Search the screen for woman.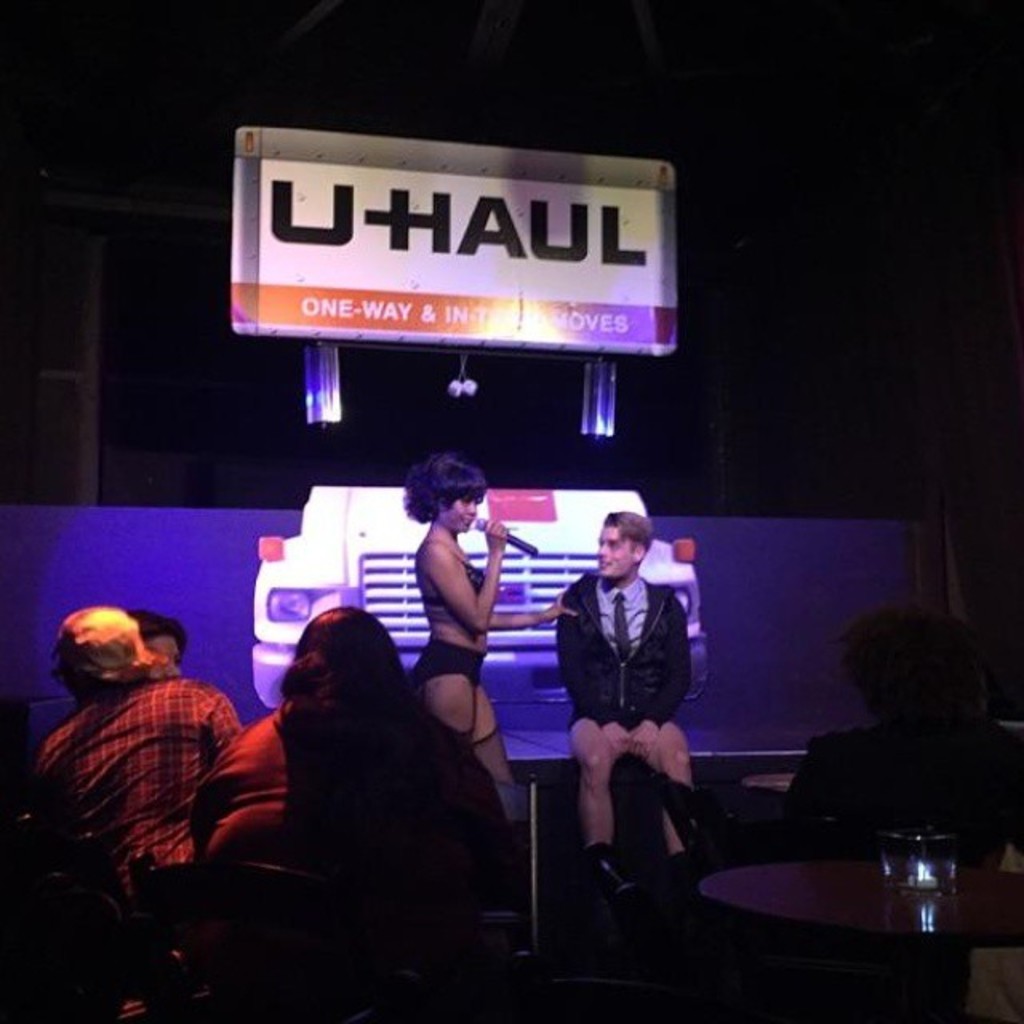
Found at x1=395, y1=453, x2=581, y2=931.
